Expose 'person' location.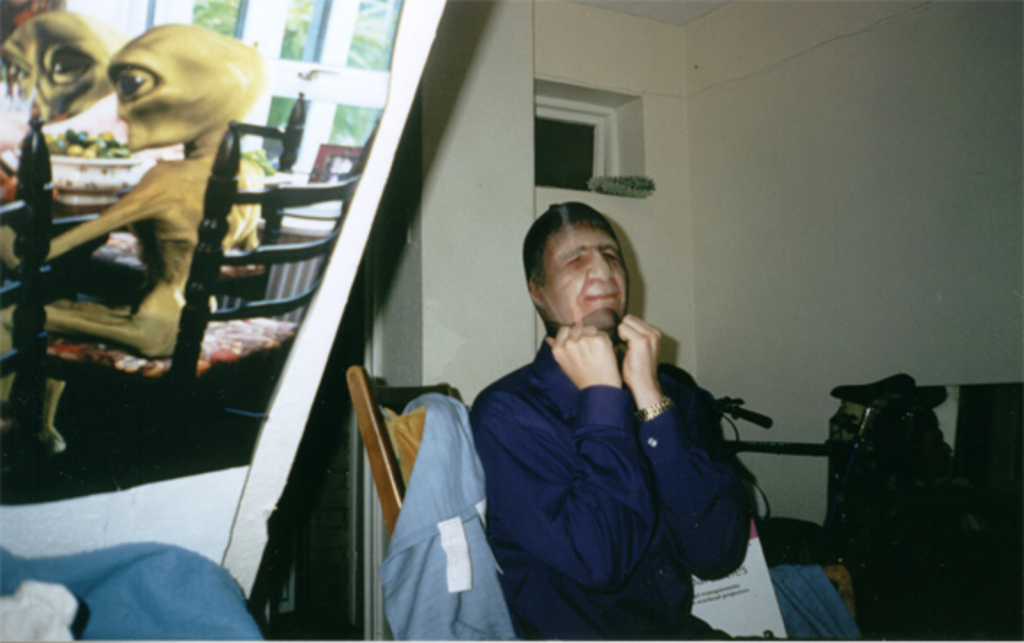
Exposed at [left=468, top=198, right=766, bottom=641].
